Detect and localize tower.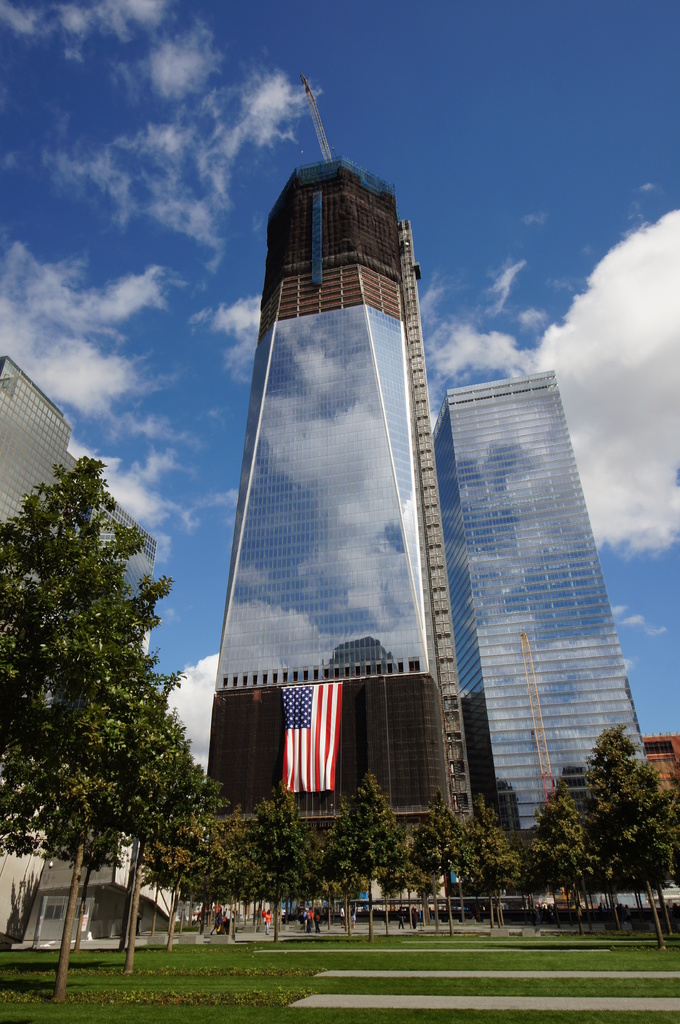
Localized at bbox=[194, 54, 459, 836].
